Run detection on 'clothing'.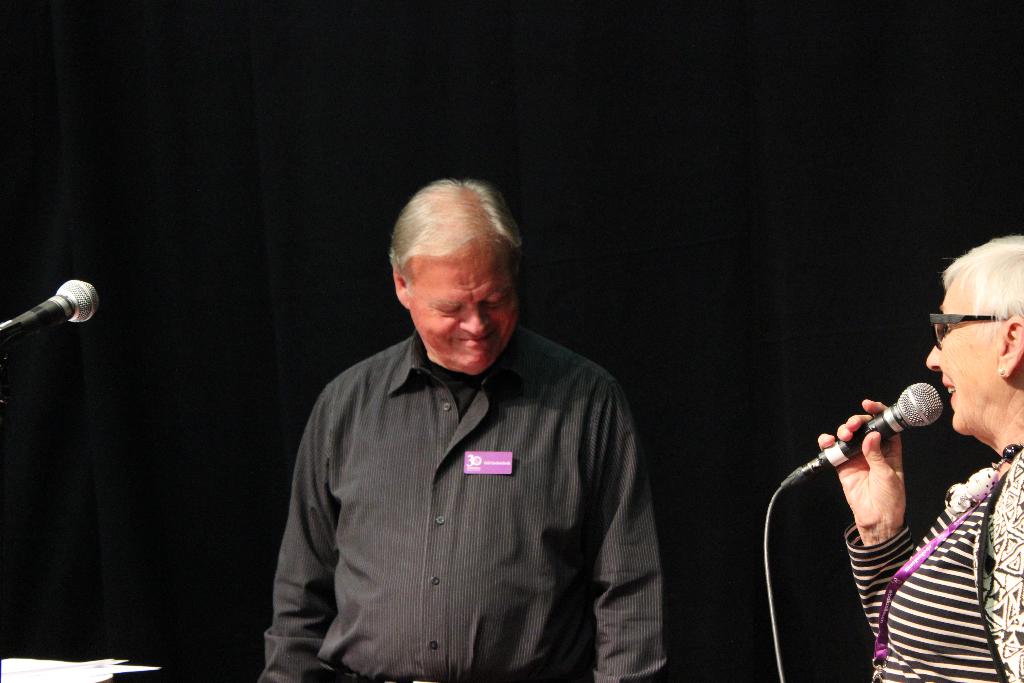
Result: <bbox>840, 439, 1023, 682</bbox>.
